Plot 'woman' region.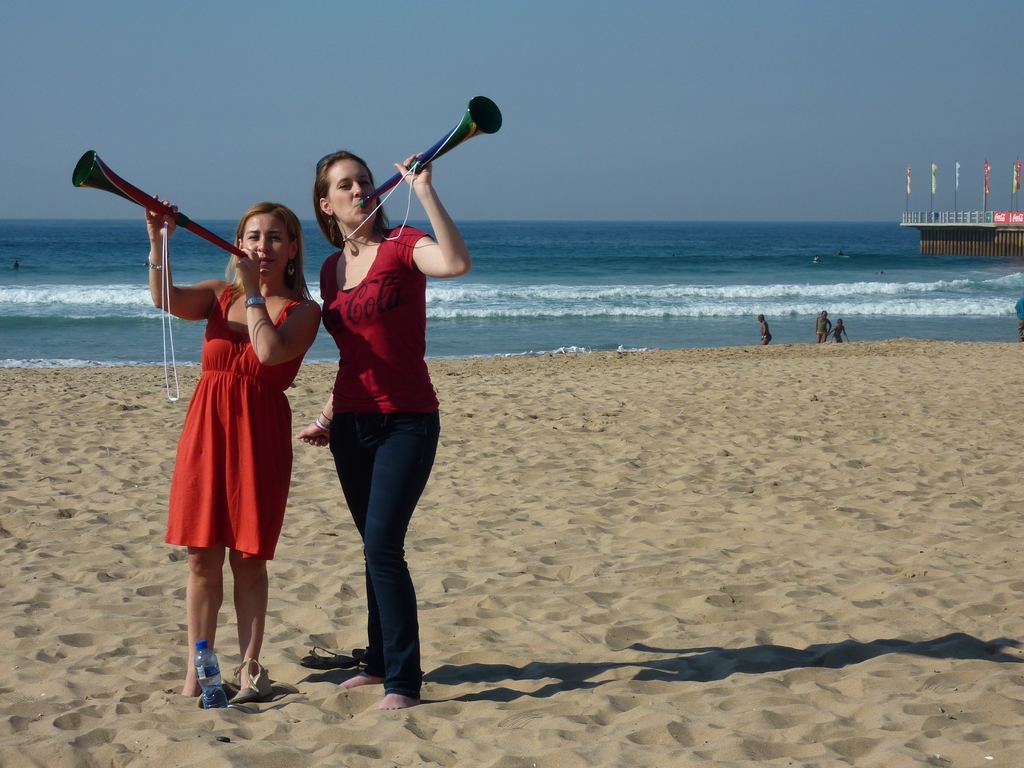
Plotted at 292:148:476:707.
